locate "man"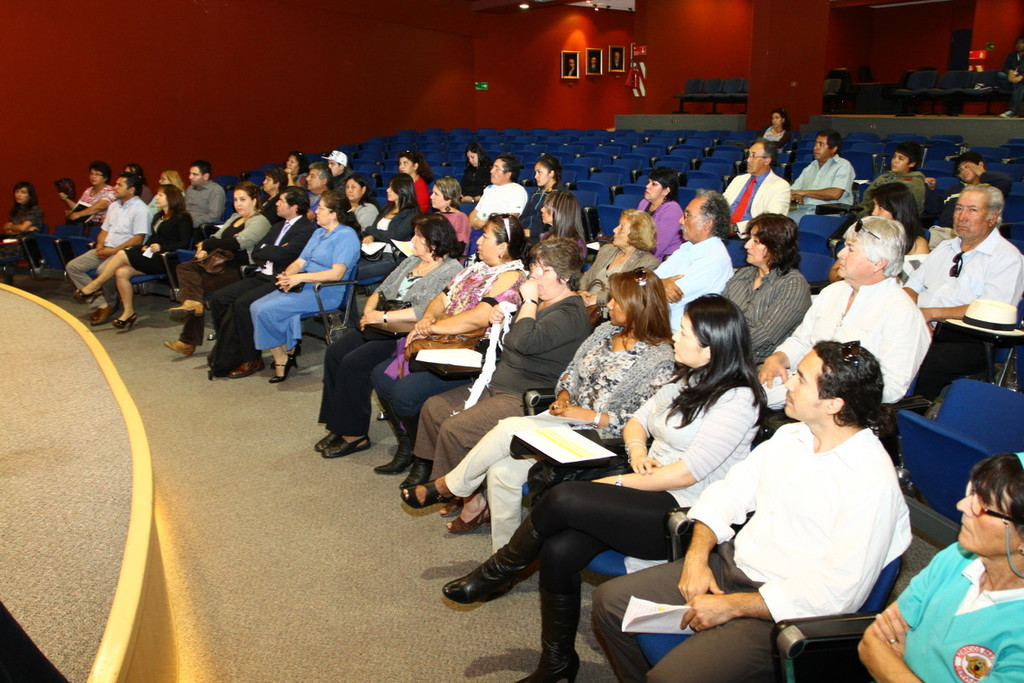
184 161 224 228
